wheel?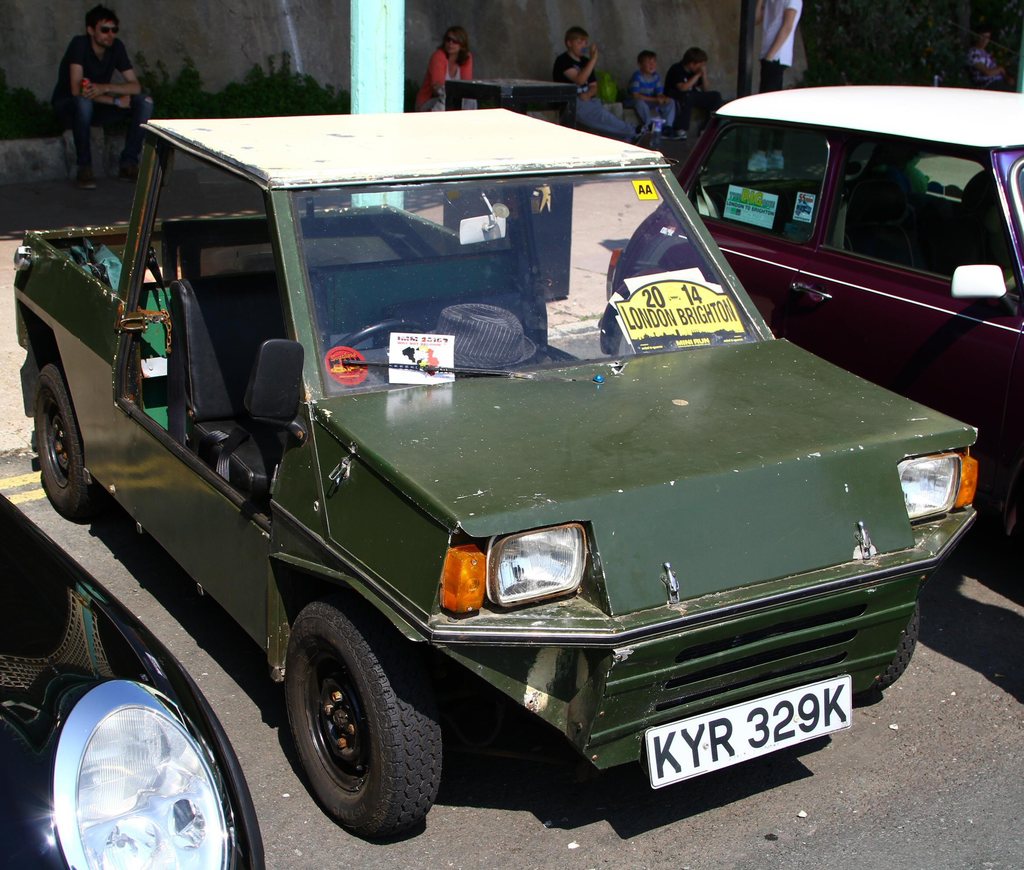
[x1=870, y1=600, x2=921, y2=693]
